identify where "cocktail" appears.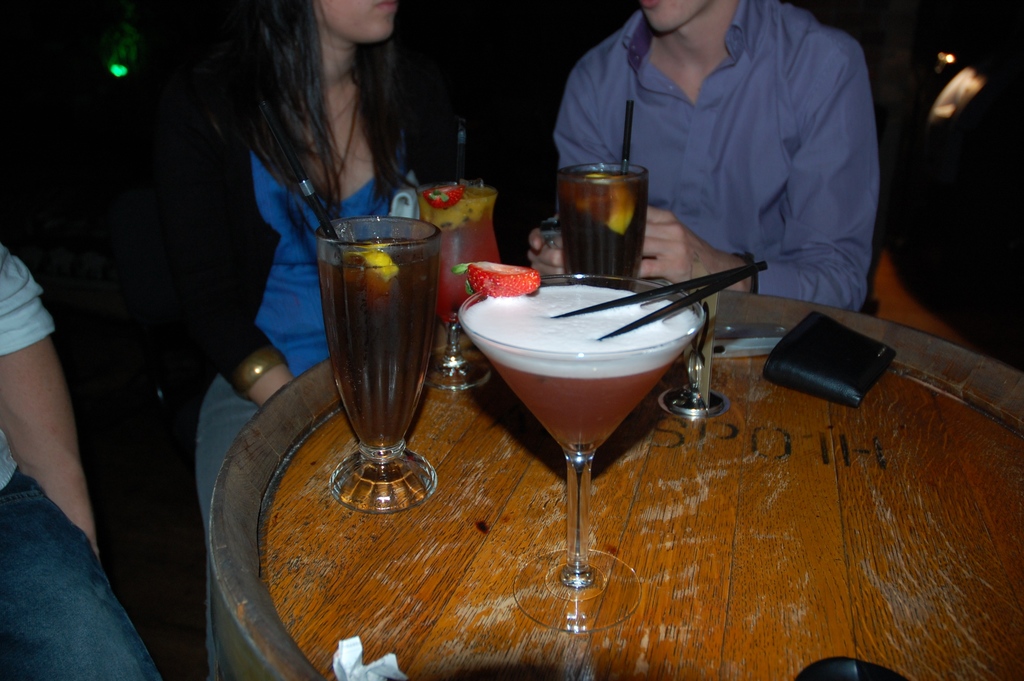
Appears at locate(253, 106, 442, 513).
